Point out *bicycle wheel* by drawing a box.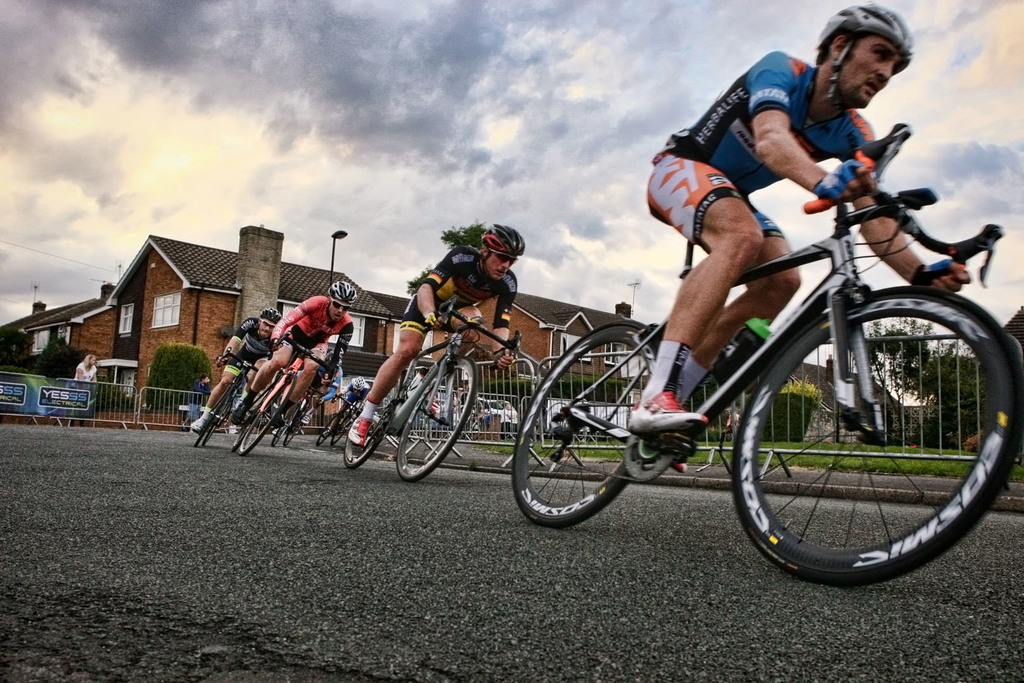
194/383/235/449.
